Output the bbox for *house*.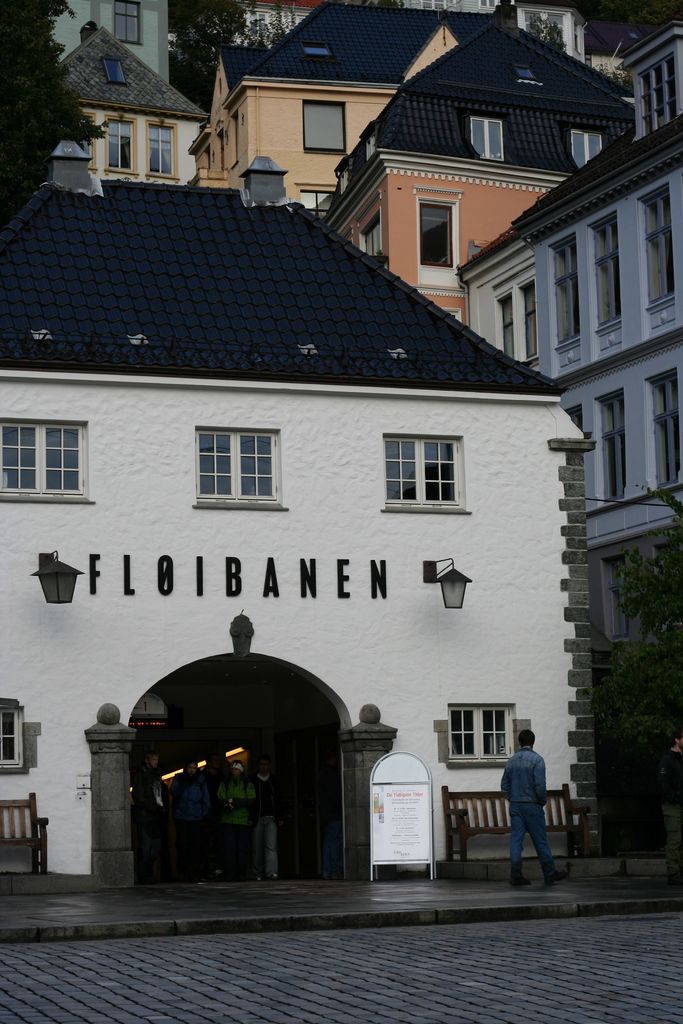
bbox=[240, 19, 646, 343].
